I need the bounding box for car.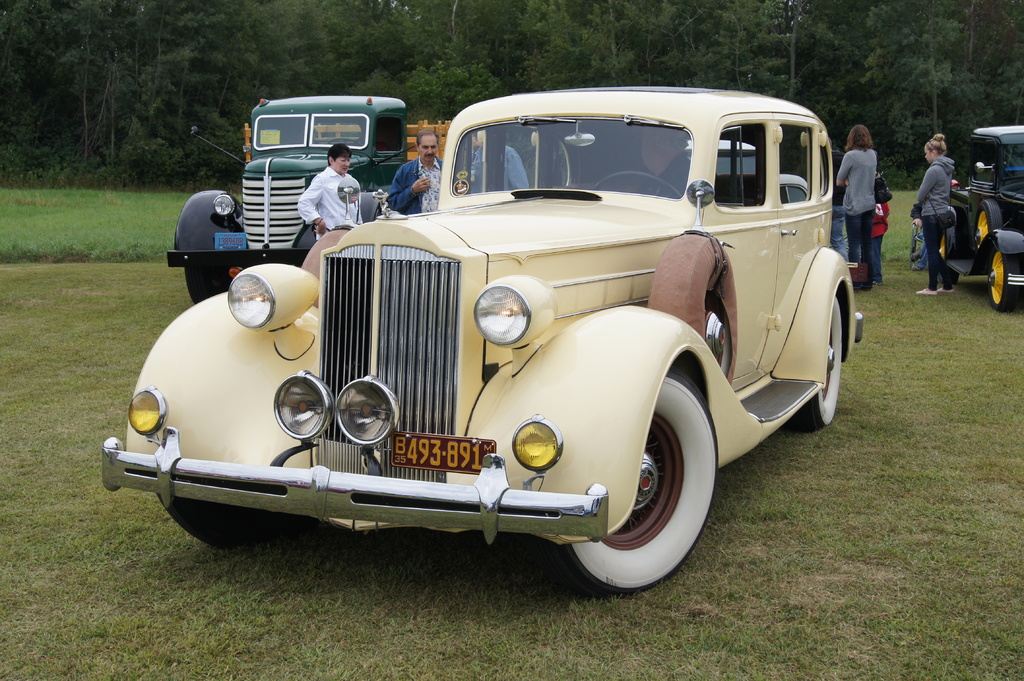
Here it is: pyautogui.locateOnScreen(105, 83, 866, 596).
